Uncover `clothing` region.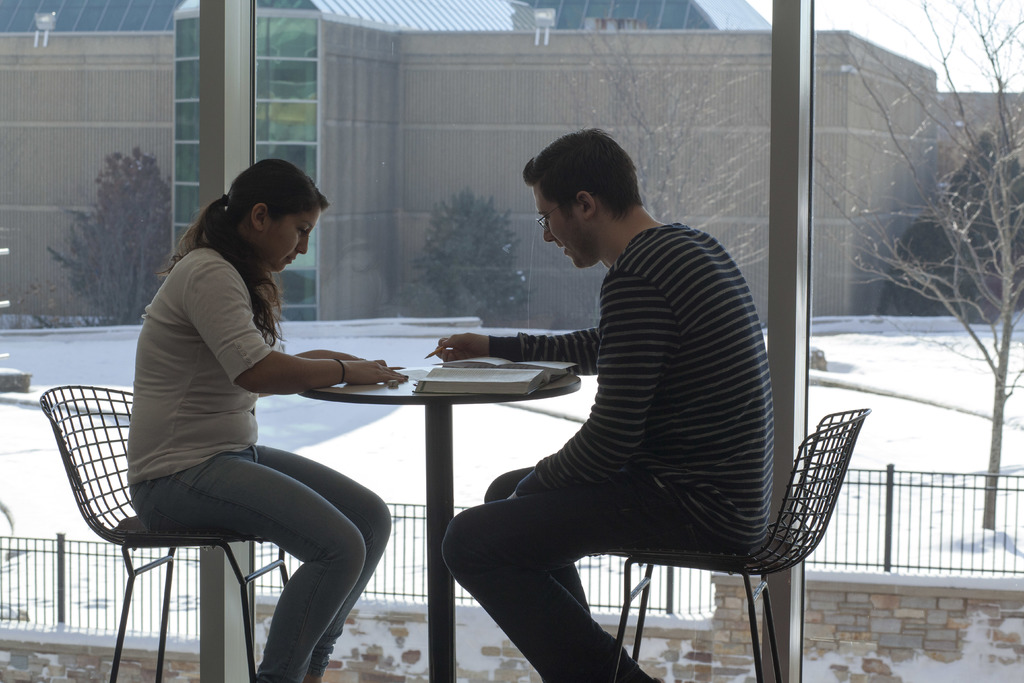
Uncovered: detection(129, 245, 390, 682).
